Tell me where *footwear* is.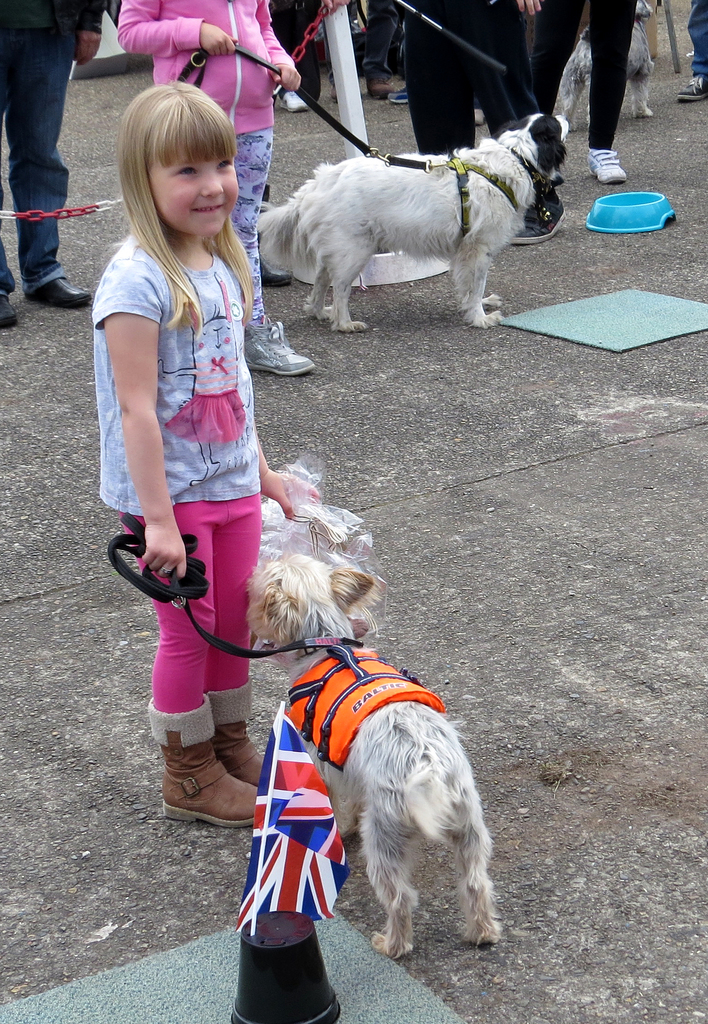
*footwear* is at x1=222 y1=711 x2=269 y2=796.
